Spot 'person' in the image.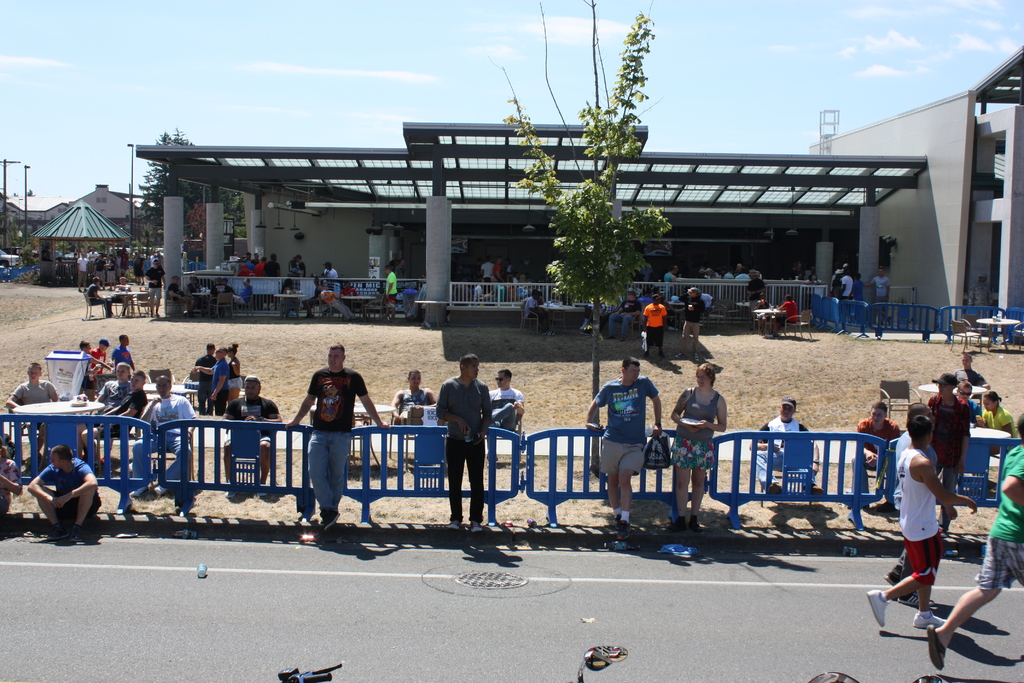
'person' found at pyautogui.locateOnScreen(223, 377, 278, 500).
